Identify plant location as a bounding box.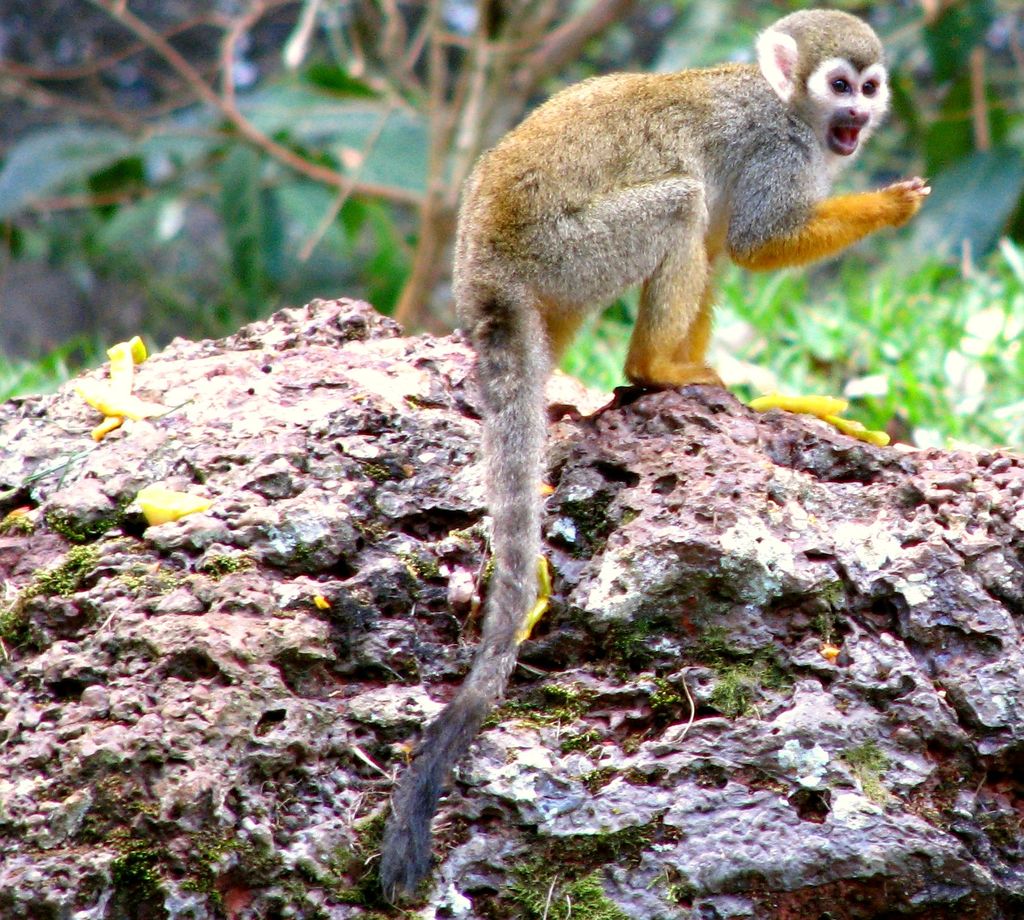
box=[0, 610, 44, 650].
